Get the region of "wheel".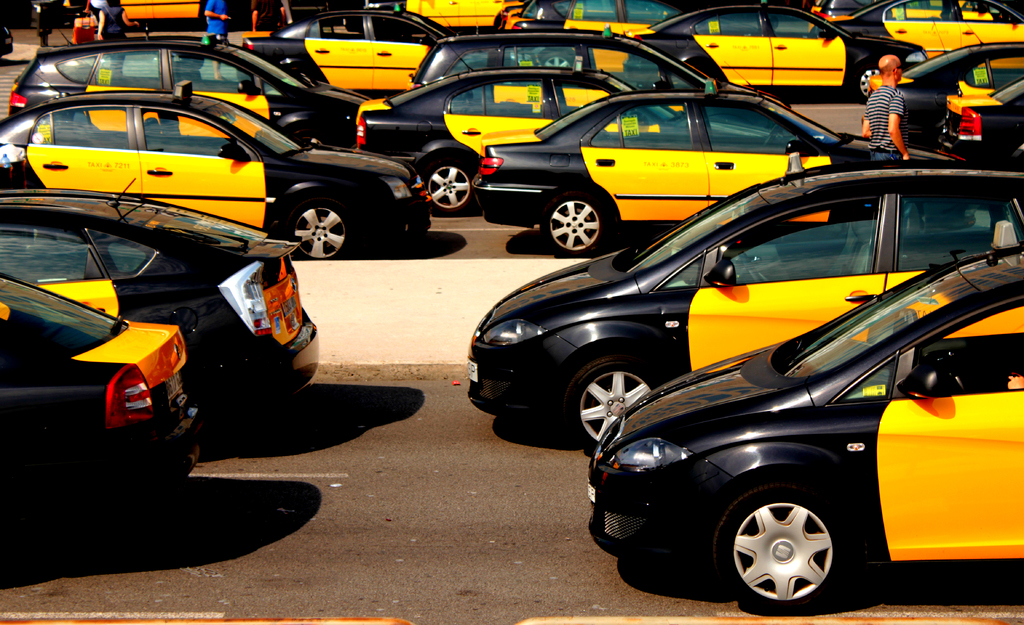
850,65,880,104.
